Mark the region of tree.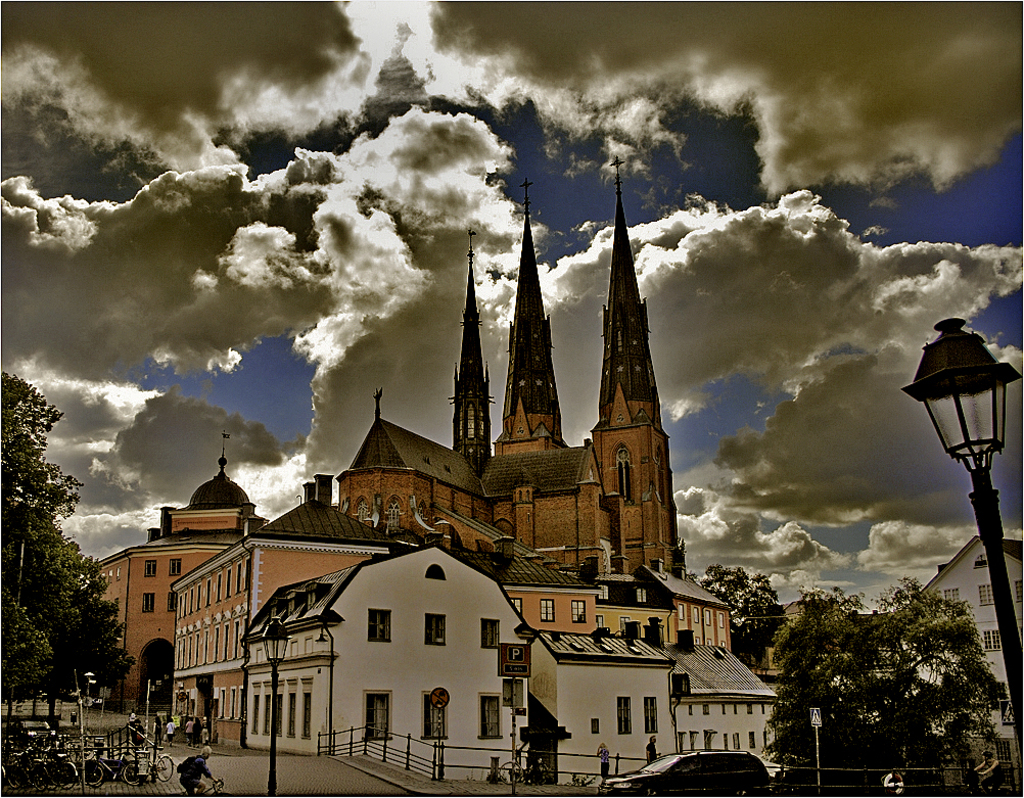
Region: (left=4, top=421, right=112, bottom=708).
